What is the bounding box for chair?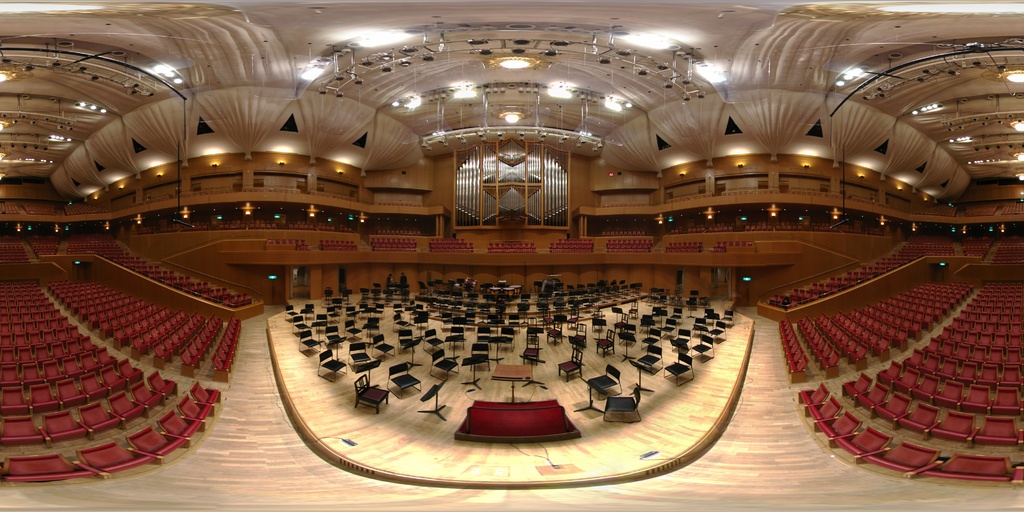
bbox=(307, 301, 315, 319).
